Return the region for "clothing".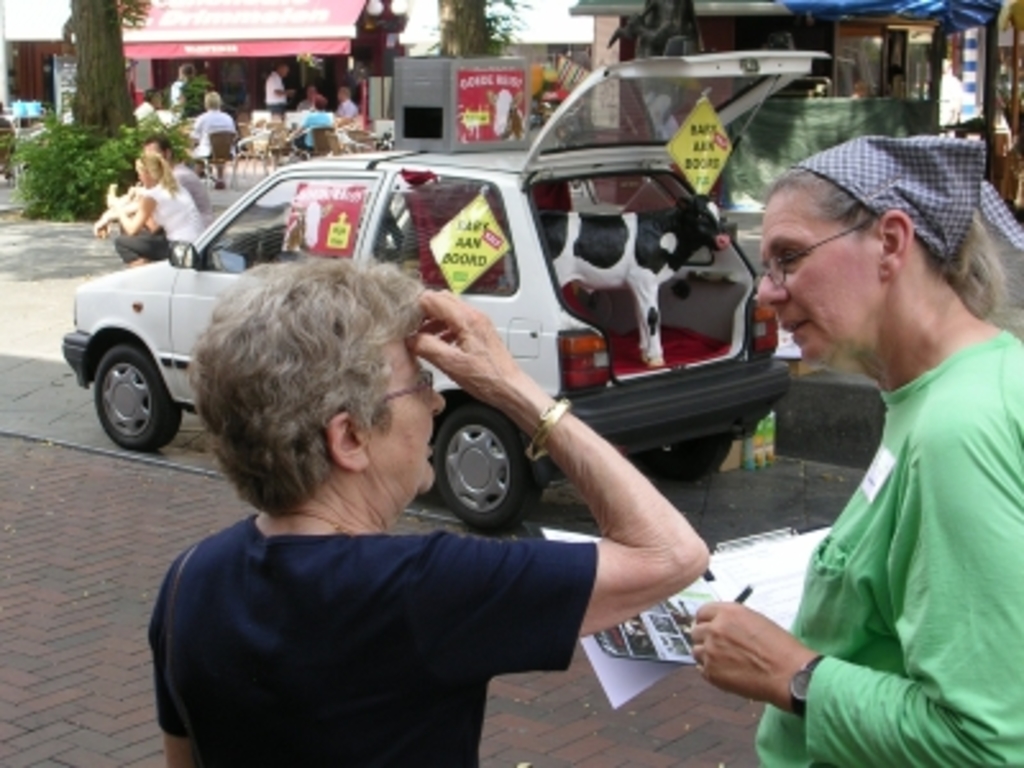
[300, 108, 338, 151].
